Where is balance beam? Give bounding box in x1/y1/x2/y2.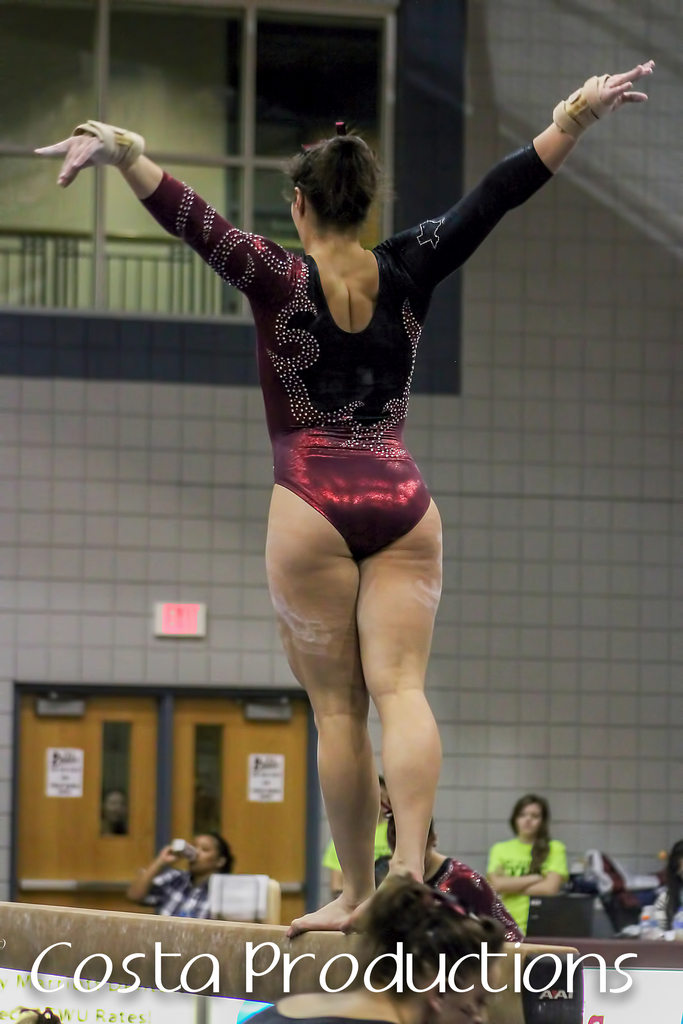
0/904/581/1023.
